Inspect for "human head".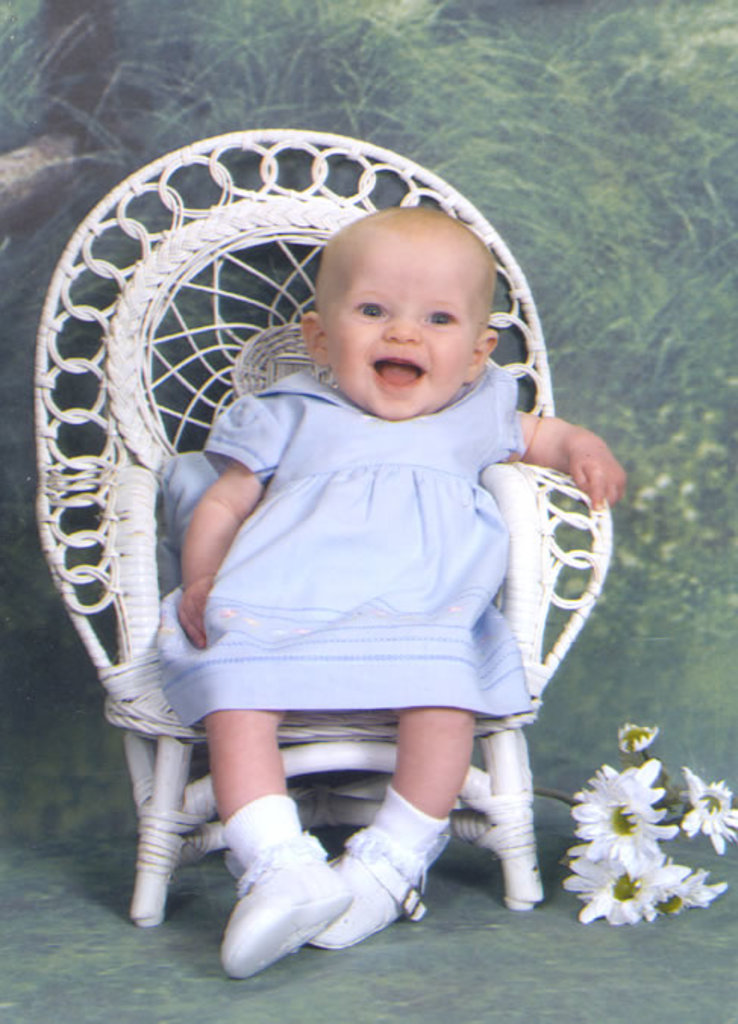
Inspection: box(296, 203, 506, 388).
